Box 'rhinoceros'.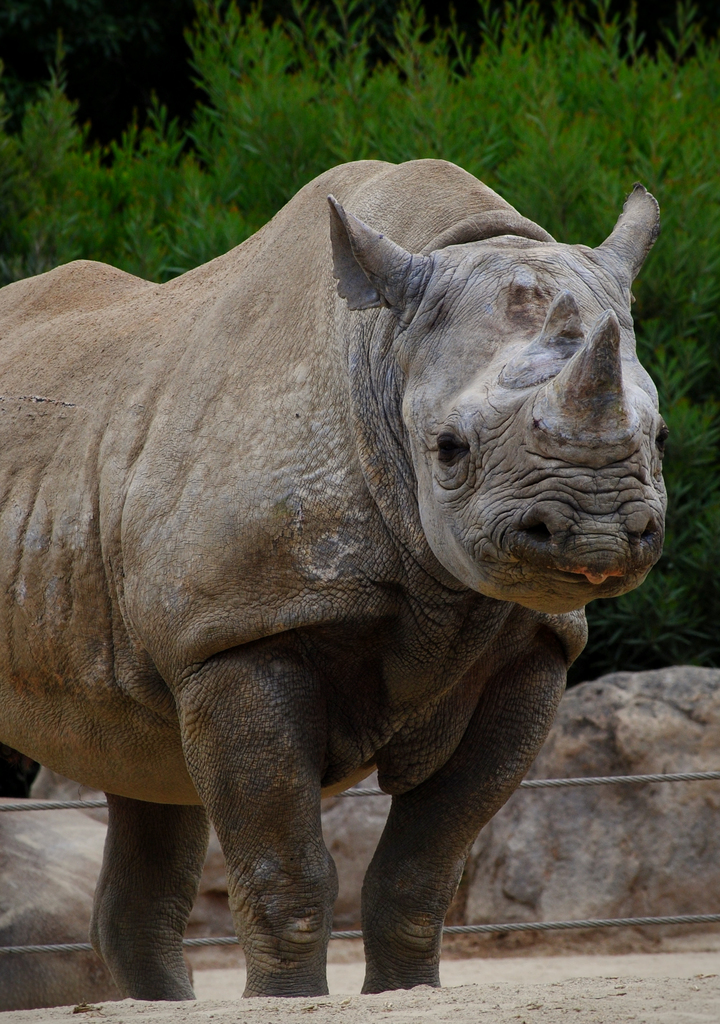
0/145/680/1008.
